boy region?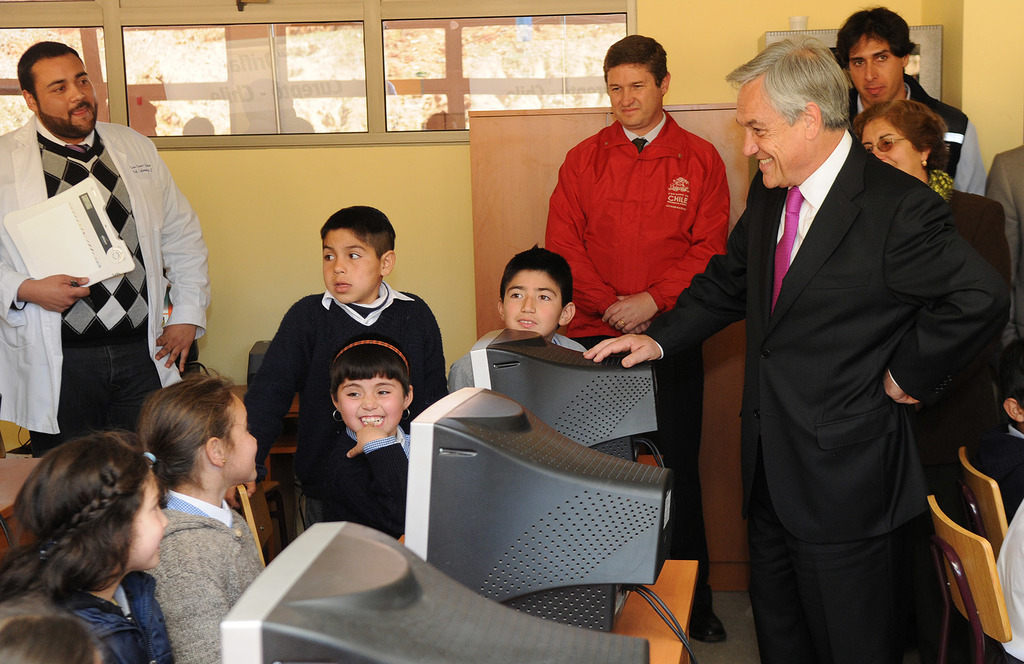
bbox(446, 245, 590, 396)
